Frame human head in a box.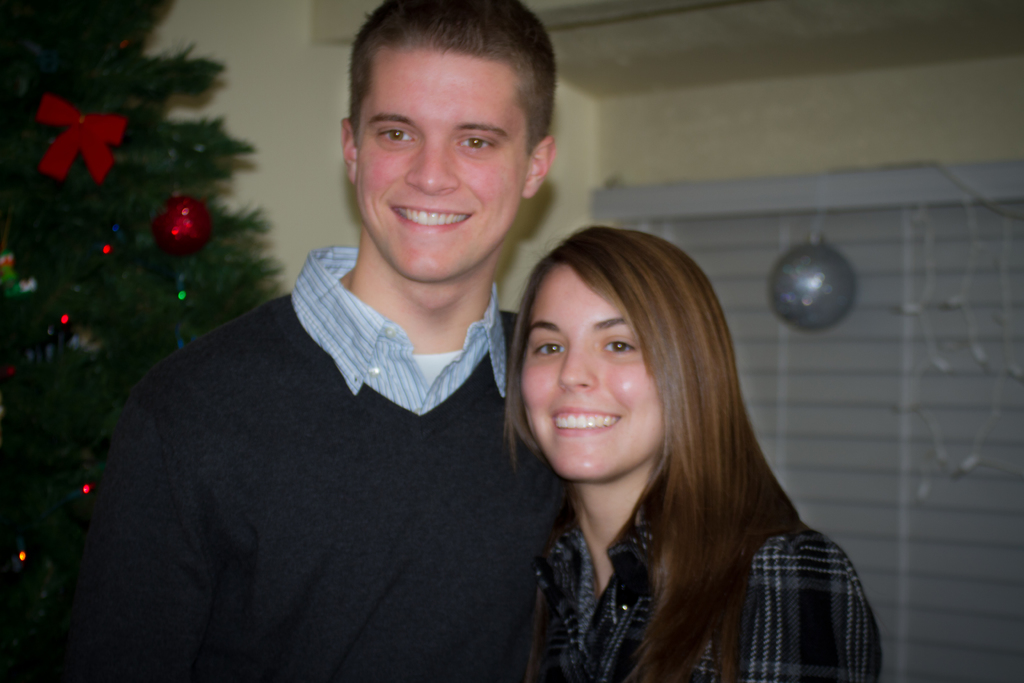
box(333, 0, 565, 259).
